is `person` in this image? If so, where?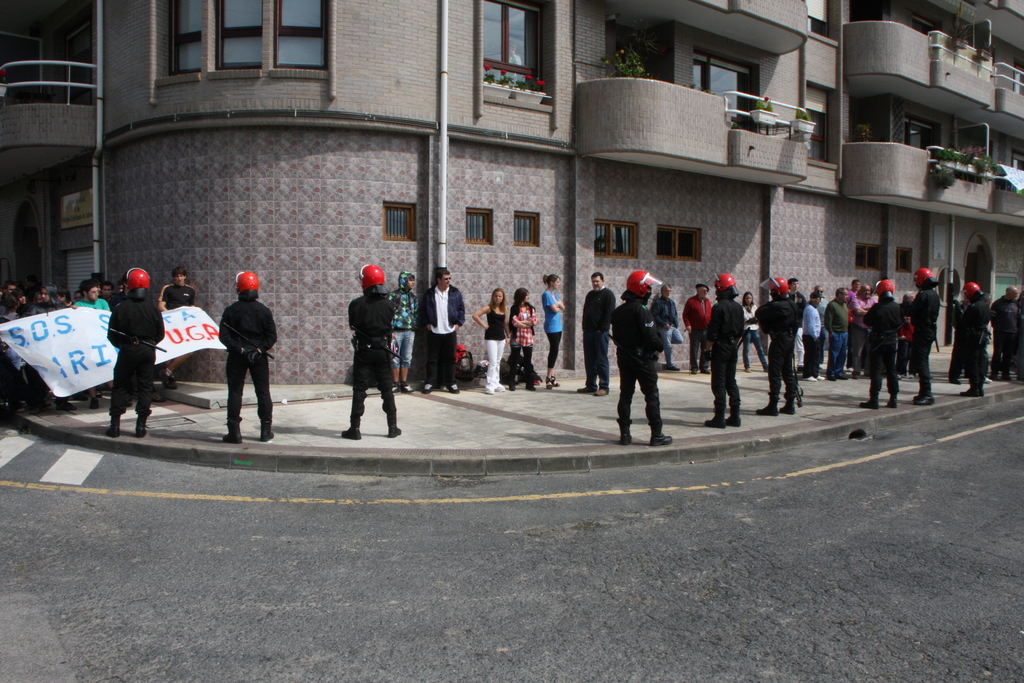
Yes, at x1=538 y1=274 x2=567 y2=390.
